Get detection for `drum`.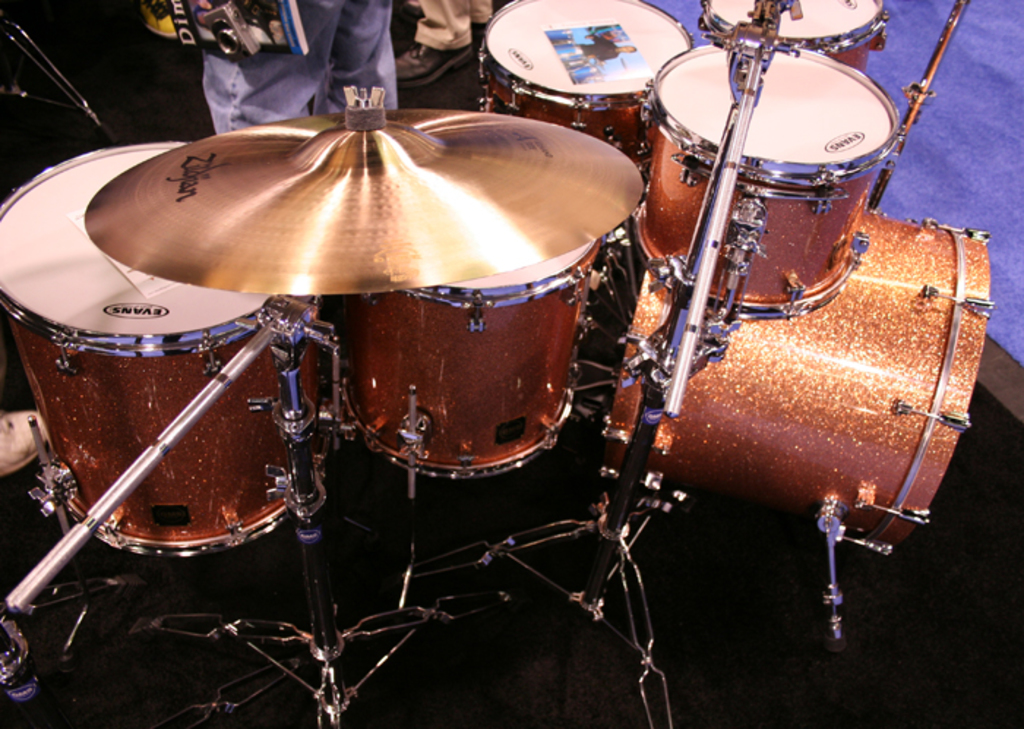
Detection: (x1=0, y1=98, x2=396, y2=578).
